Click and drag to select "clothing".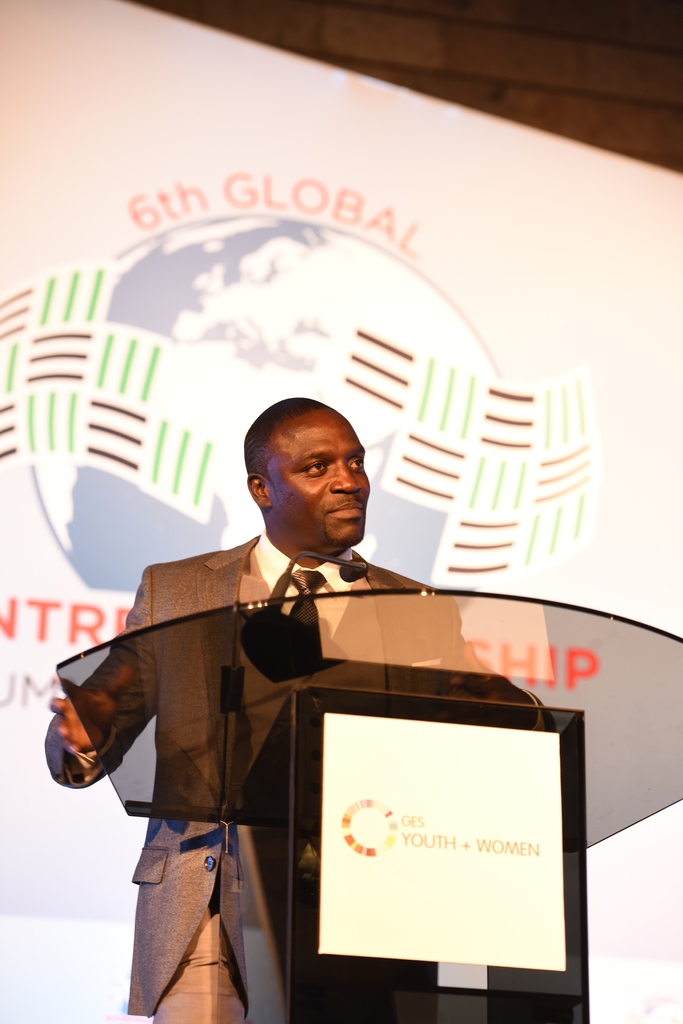
Selection: l=83, t=434, r=557, b=973.
